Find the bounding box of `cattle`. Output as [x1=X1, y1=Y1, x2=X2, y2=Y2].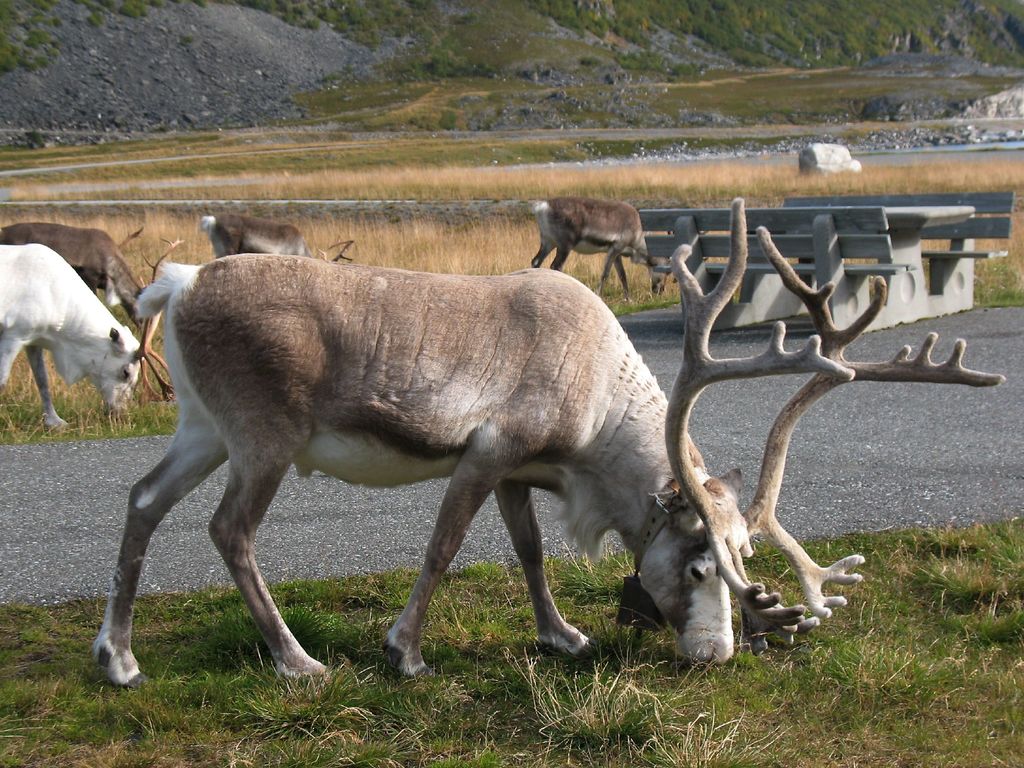
[x1=0, y1=244, x2=153, y2=434].
